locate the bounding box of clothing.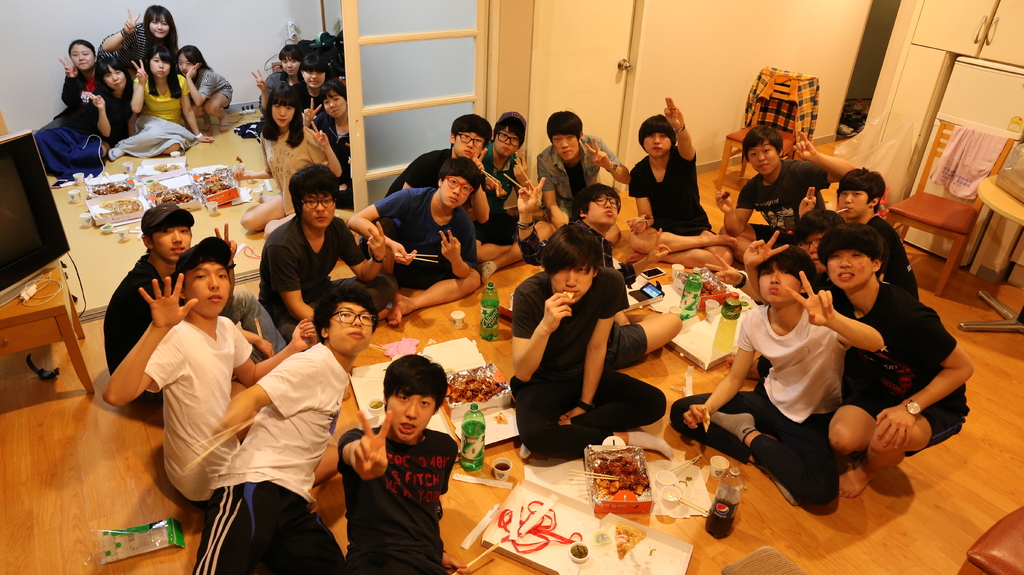
Bounding box: <box>271,216,387,315</box>.
